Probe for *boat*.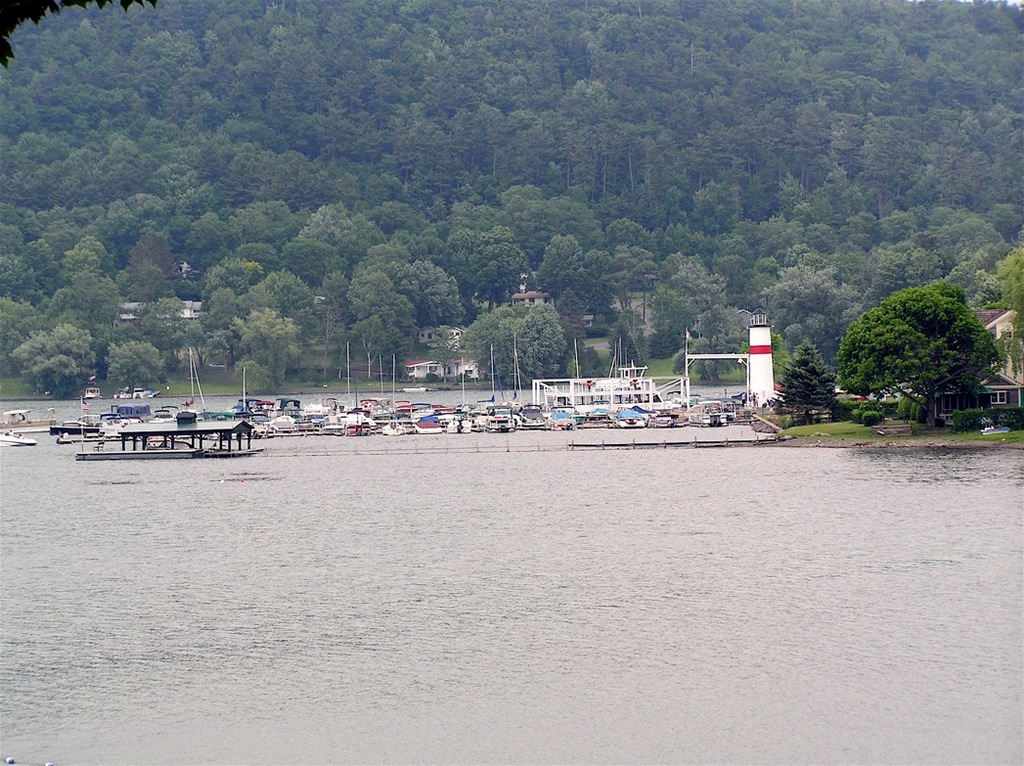
Probe result: 550 416 580 428.
